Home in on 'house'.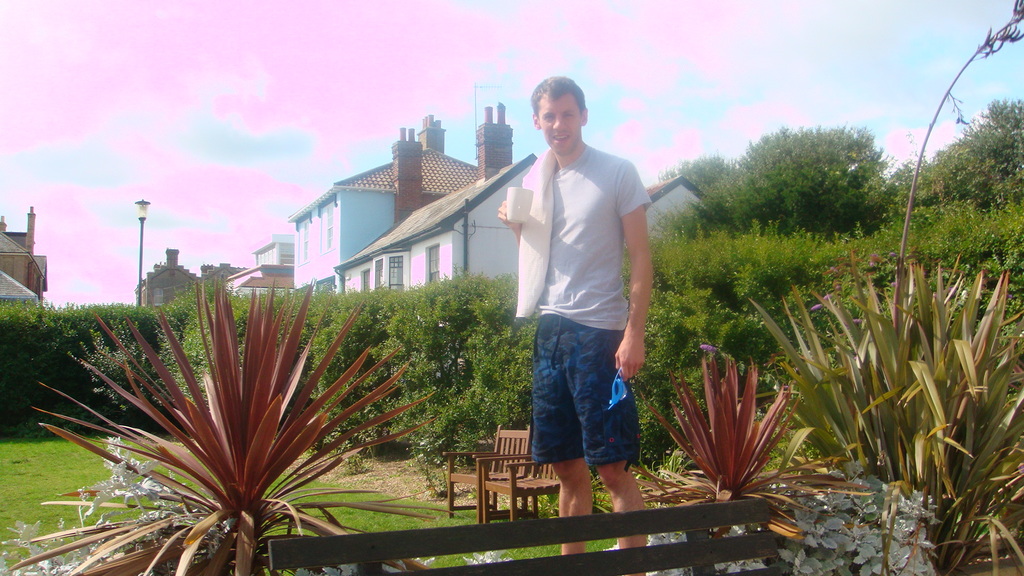
Homed in at (0, 209, 43, 318).
